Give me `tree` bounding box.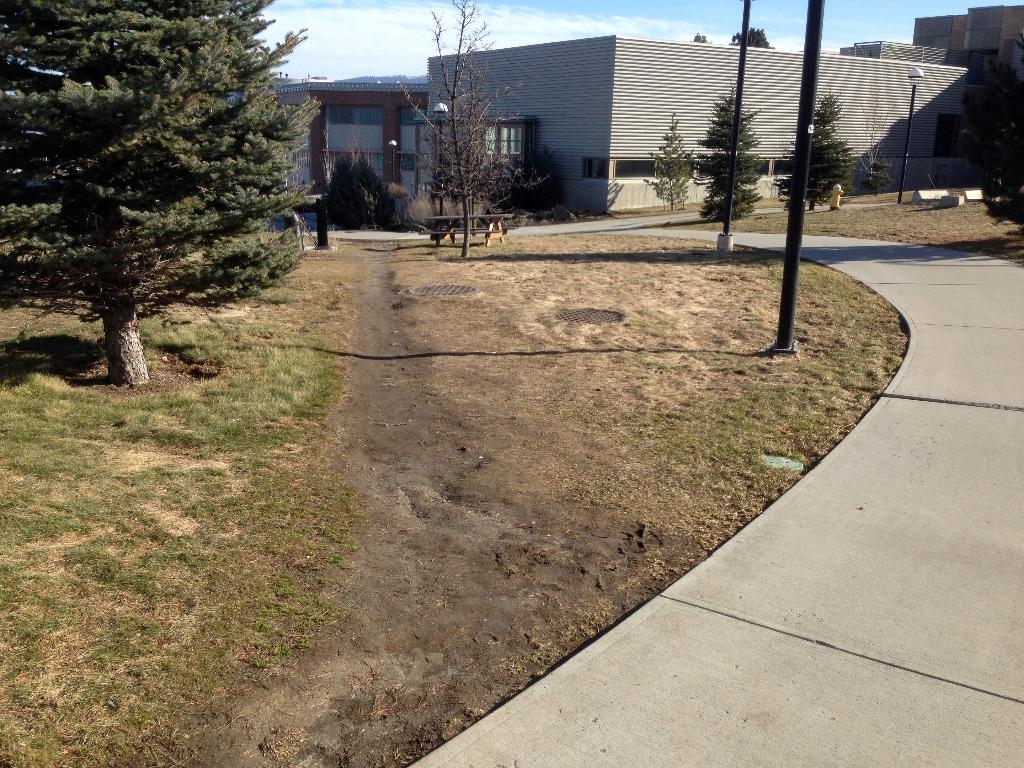
box=[314, 141, 420, 229].
